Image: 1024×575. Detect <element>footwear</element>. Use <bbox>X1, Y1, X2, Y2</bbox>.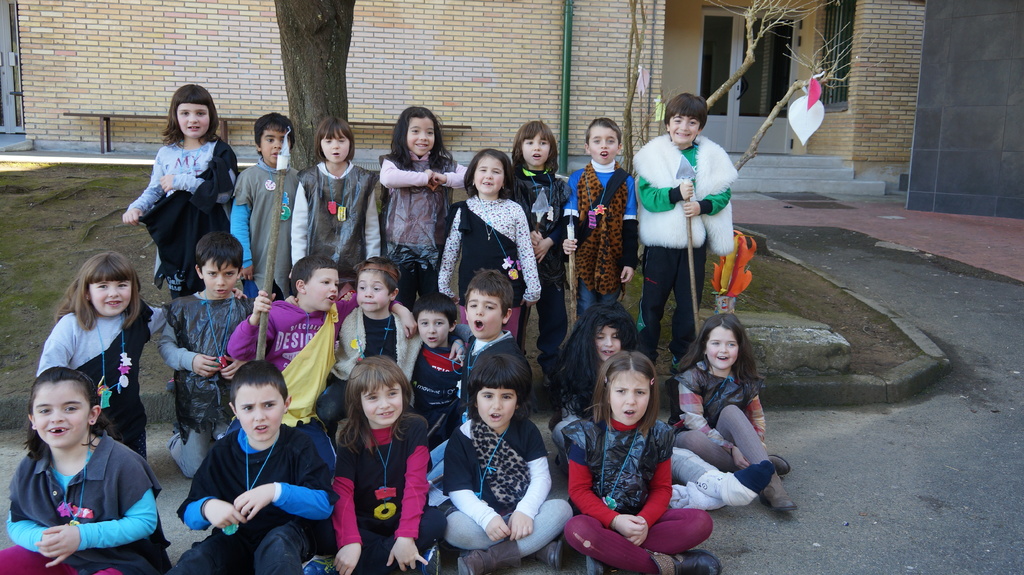
<bbox>452, 535, 526, 574</bbox>.
